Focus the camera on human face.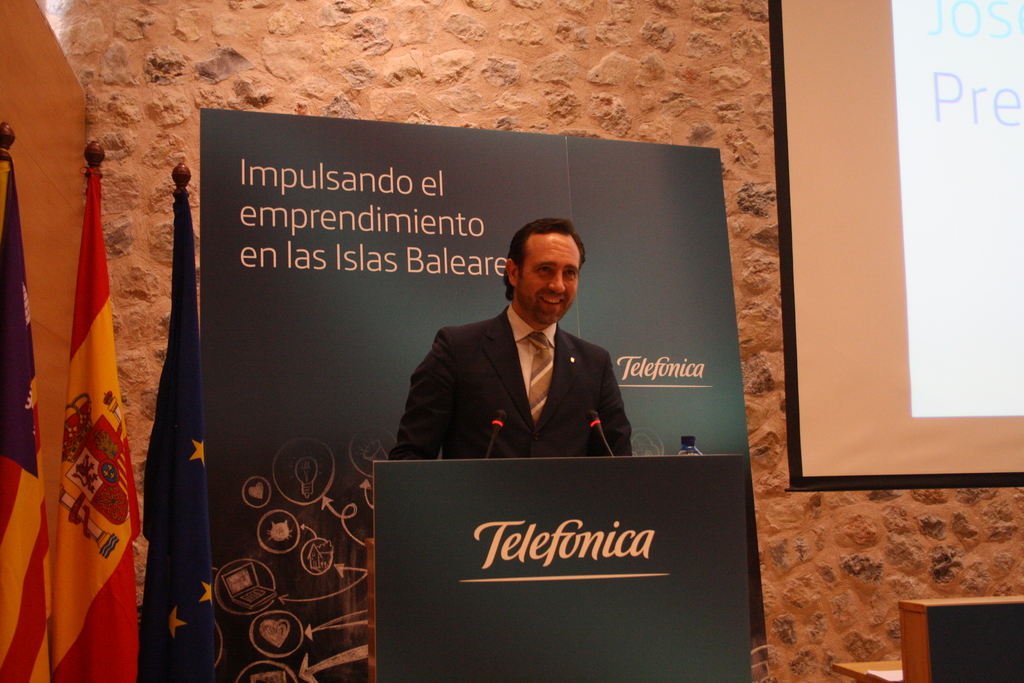
Focus region: box=[514, 231, 585, 325].
